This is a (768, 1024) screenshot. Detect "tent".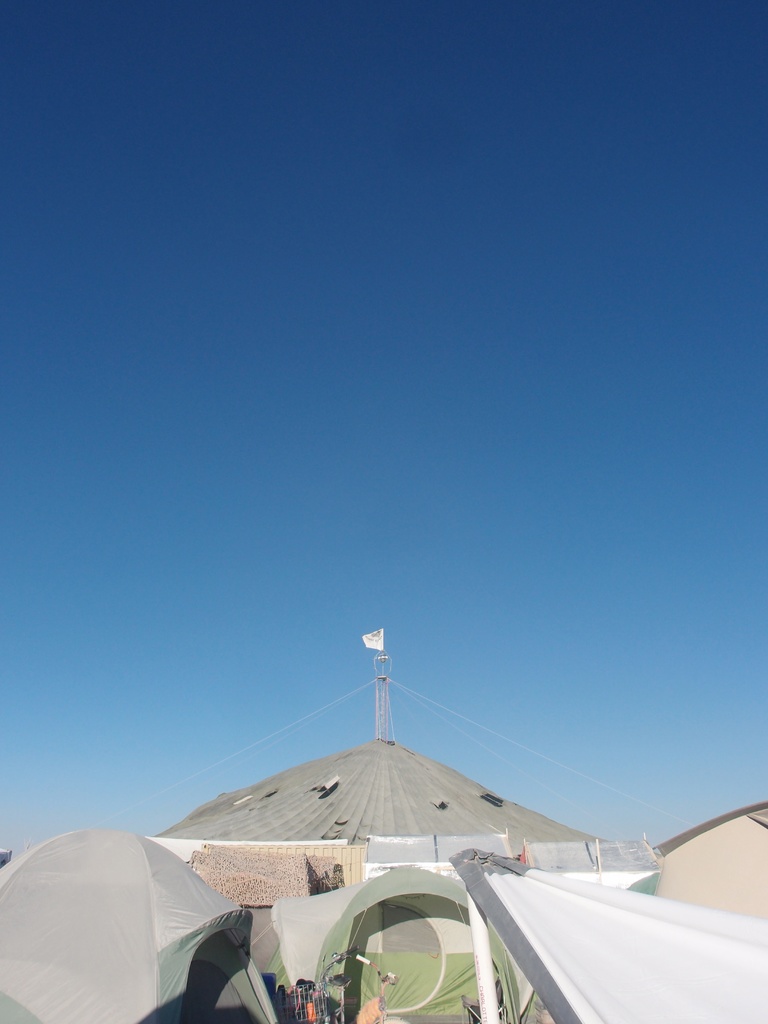
643,797,767,923.
